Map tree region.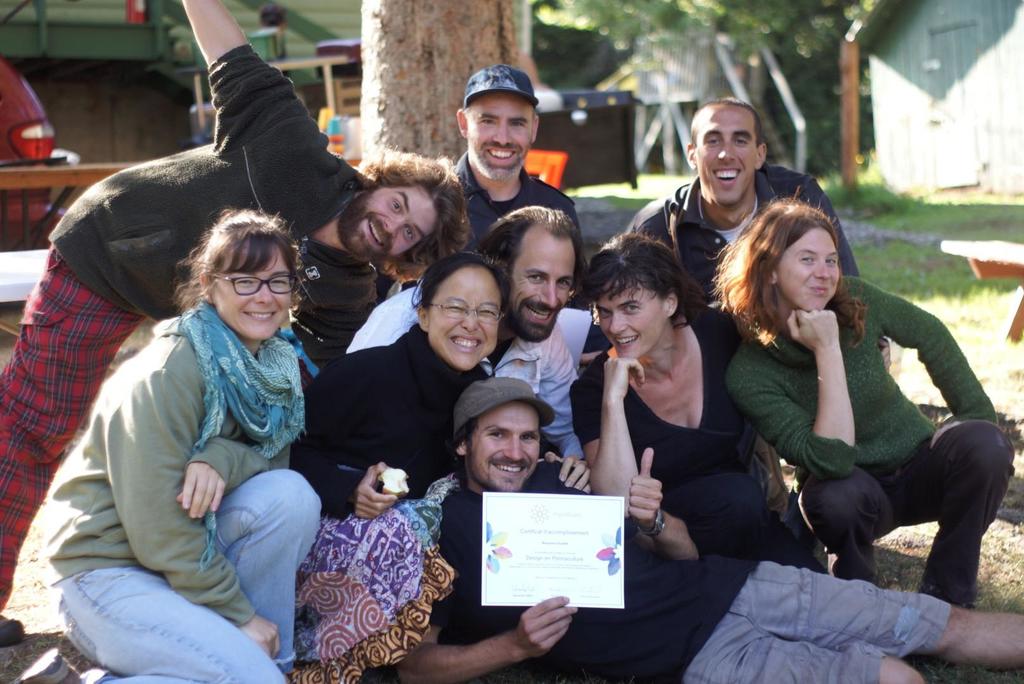
Mapped to <region>543, 0, 927, 227</region>.
